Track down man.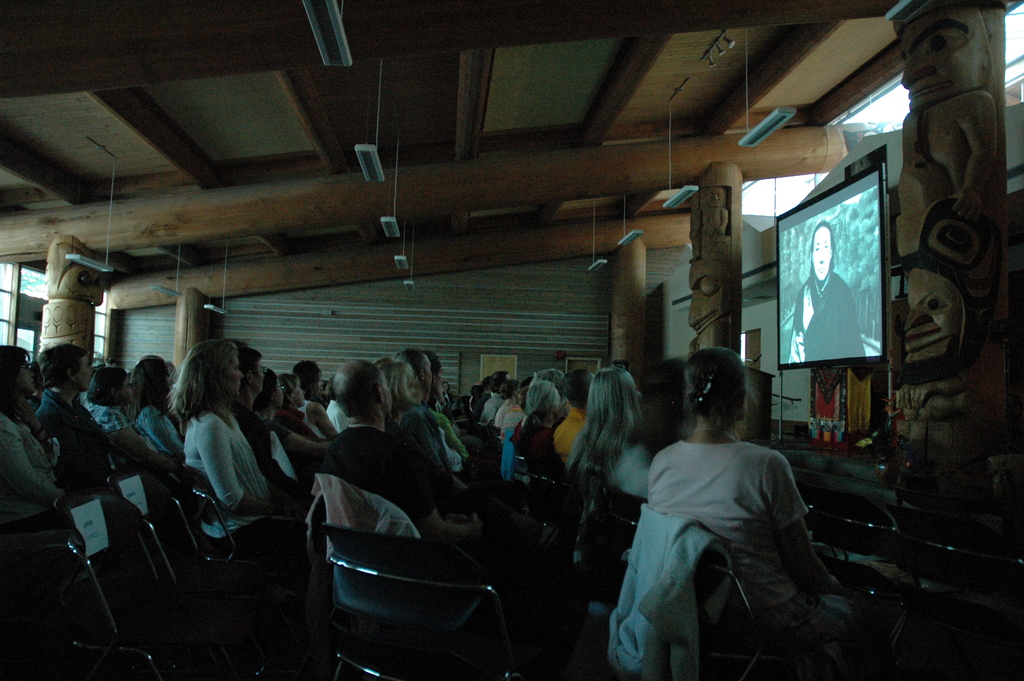
Tracked to {"left": 236, "top": 343, "right": 321, "bottom": 521}.
